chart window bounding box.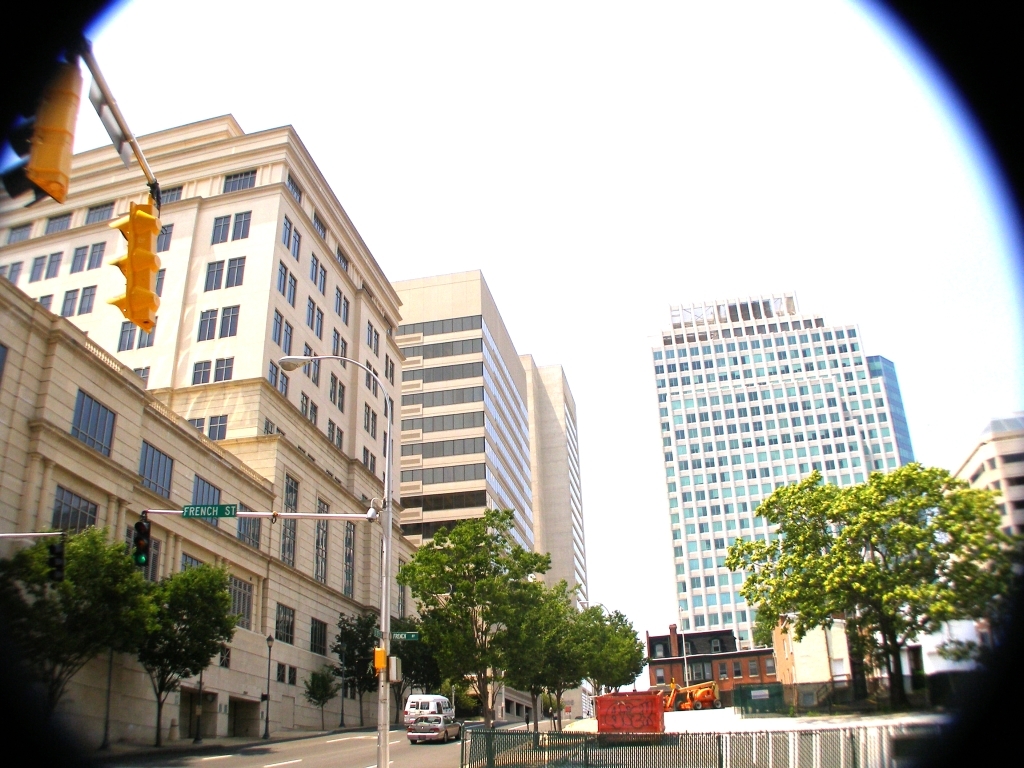
Charted: [186, 416, 202, 437].
